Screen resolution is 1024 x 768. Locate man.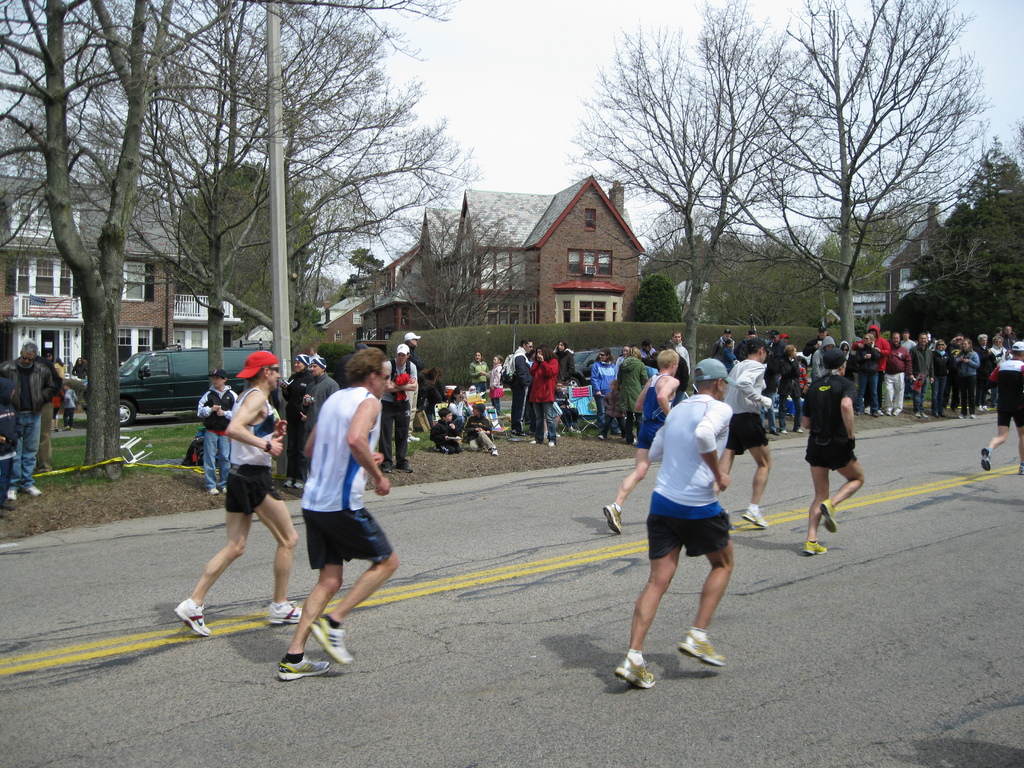
bbox(0, 345, 63, 501).
